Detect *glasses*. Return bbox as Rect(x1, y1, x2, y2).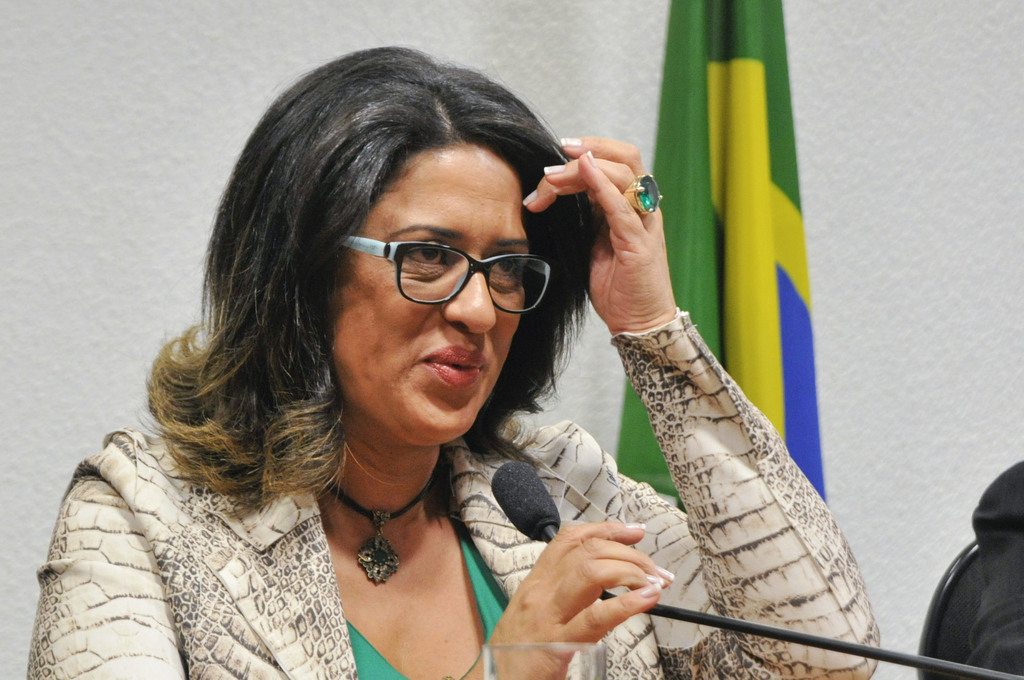
Rect(327, 236, 552, 319).
